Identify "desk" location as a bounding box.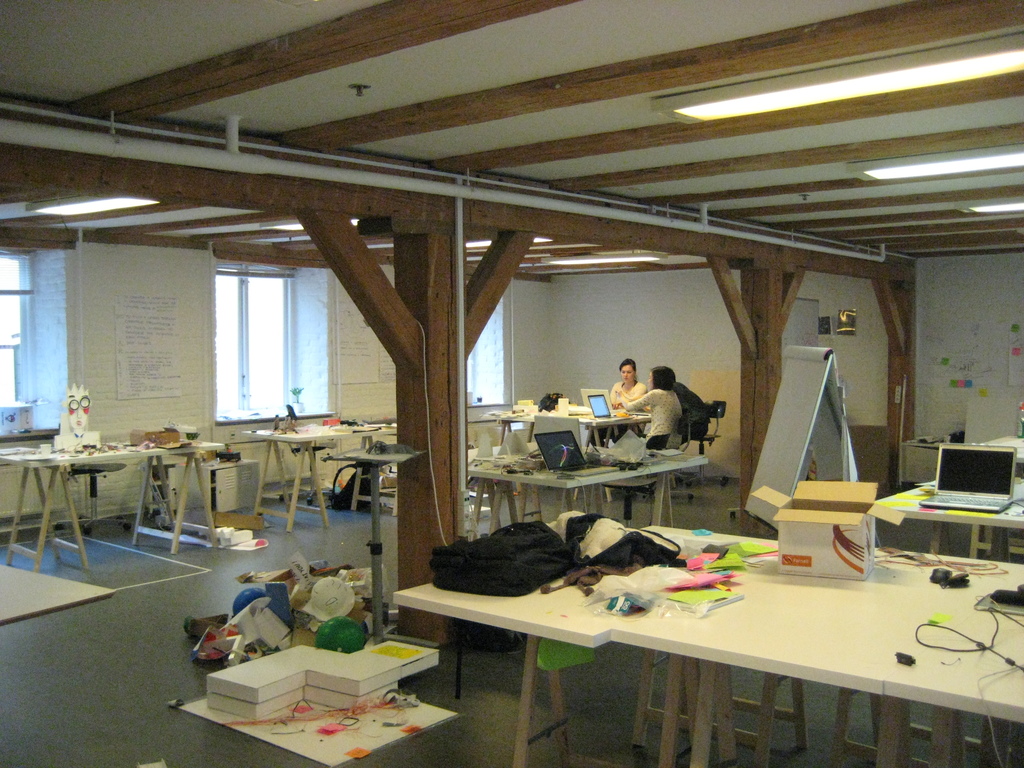
388, 518, 744, 767.
